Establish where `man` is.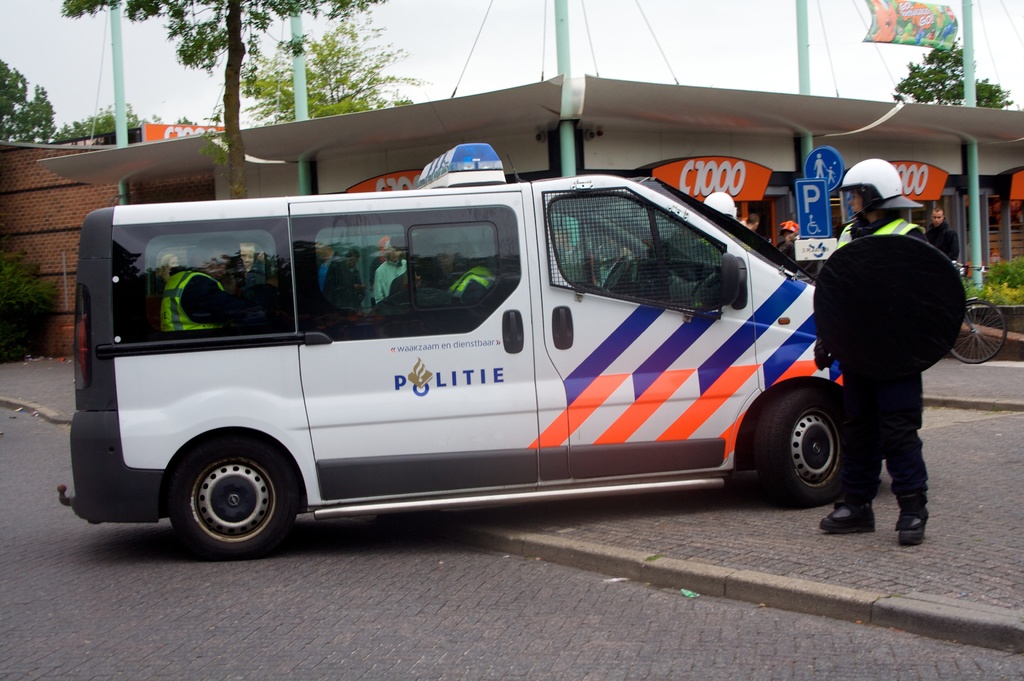
Established at select_region(922, 206, 964, 267).
